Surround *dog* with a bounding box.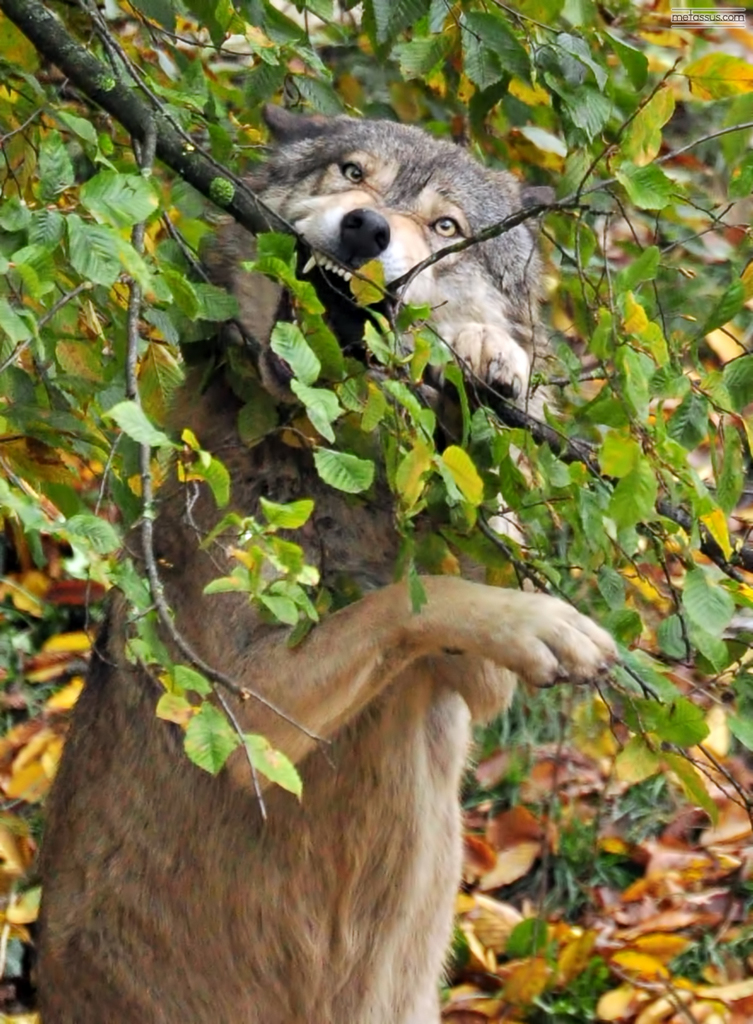
<box>32,99,629,1023</box>.
